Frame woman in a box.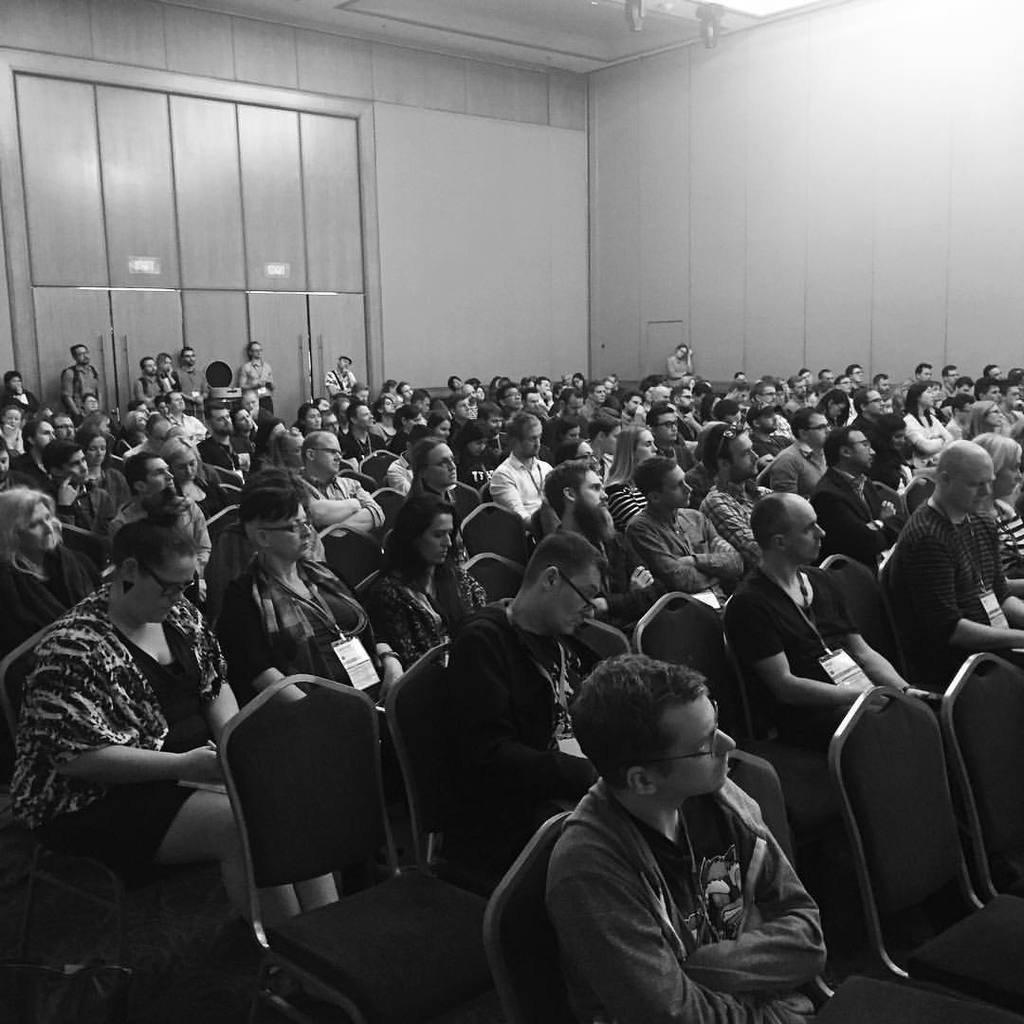
(212,484,417,875).
